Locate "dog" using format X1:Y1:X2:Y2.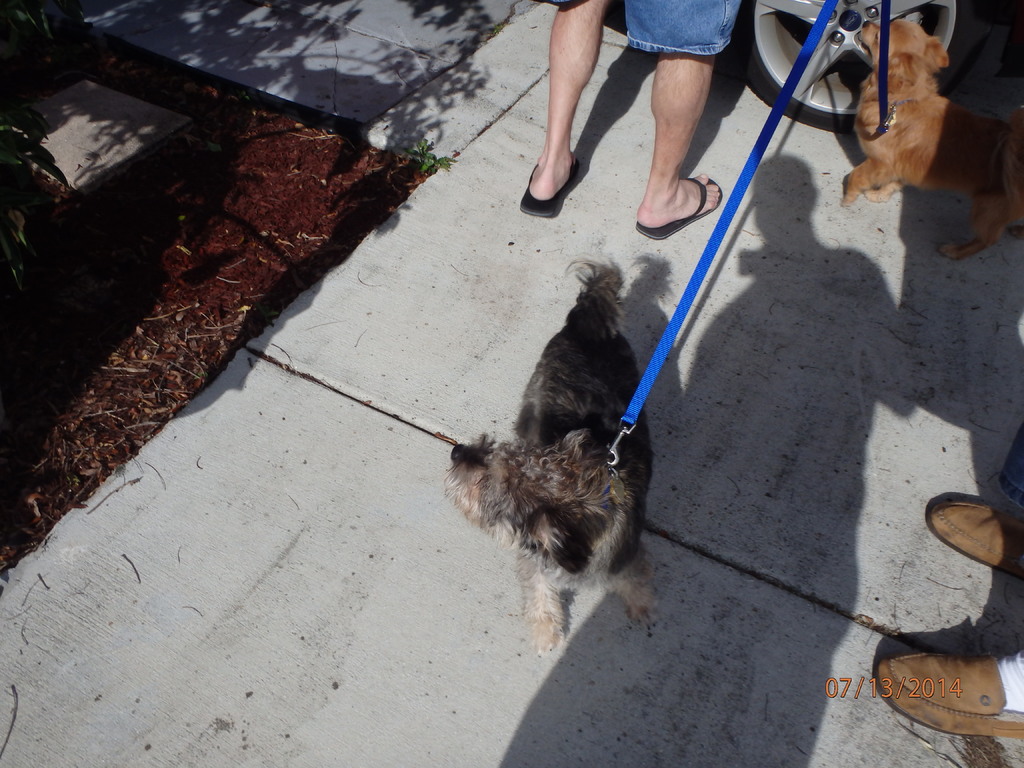
838:16:1023:261.
